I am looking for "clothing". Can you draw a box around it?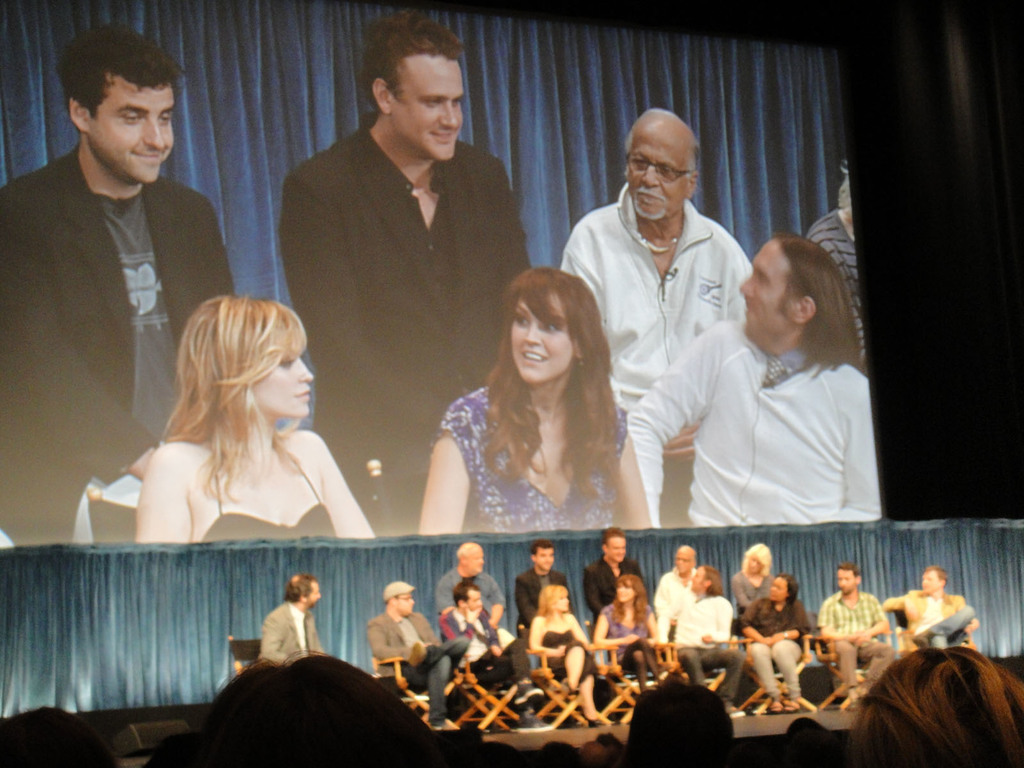
Sure, the bounding box is detection(600, 601, 665, 689).
